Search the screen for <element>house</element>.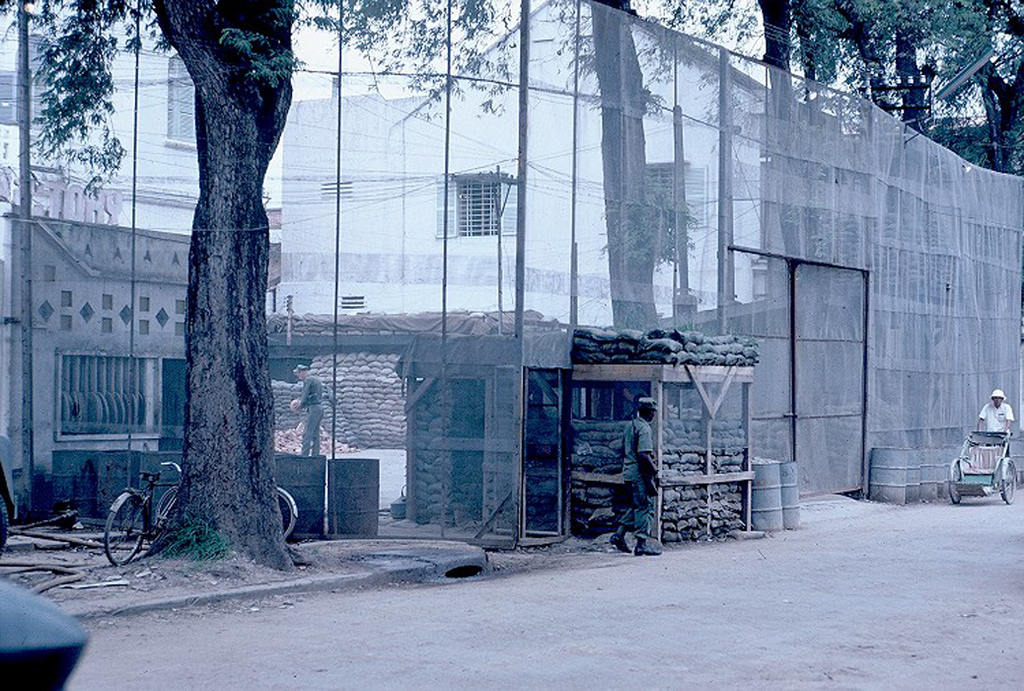
Found at bbox=(16, 198, 249, 499).
